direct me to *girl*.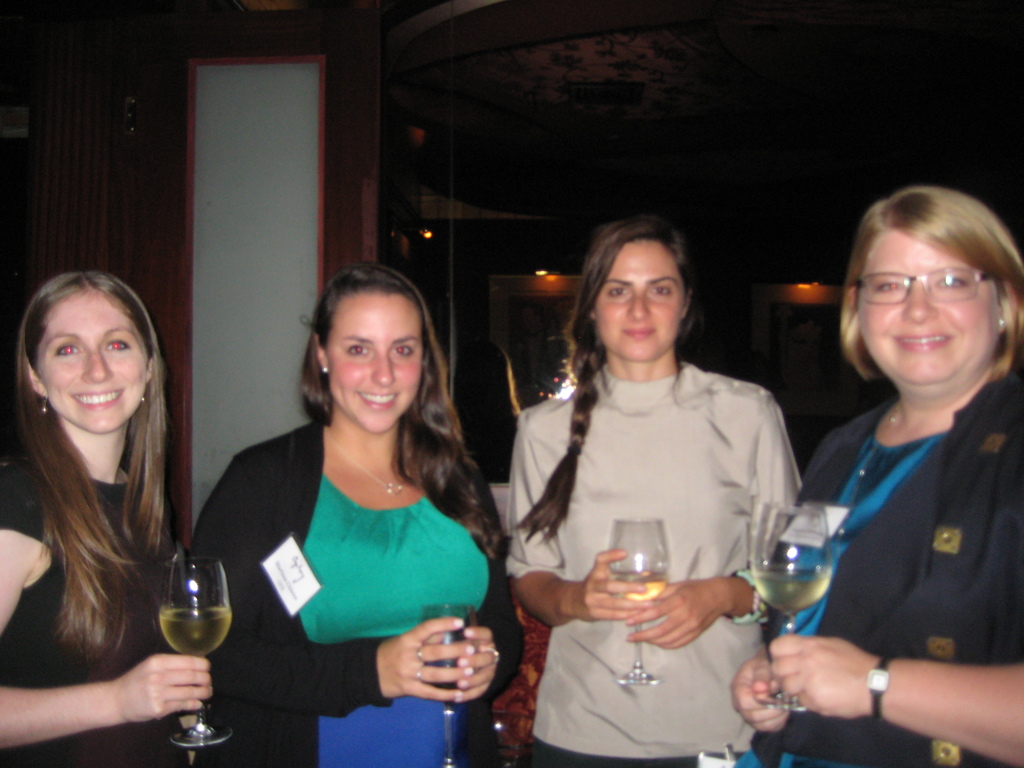
Direction: crop(0, 274, 236, 767).
